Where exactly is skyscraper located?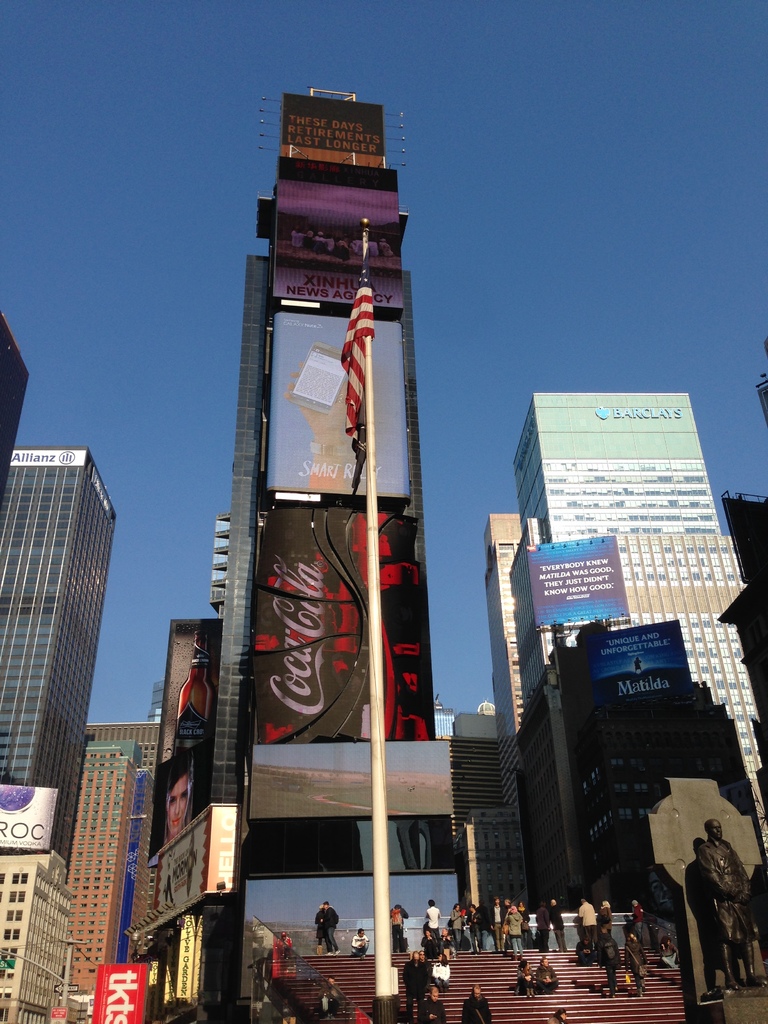
Its bounding box is <region>4, 404, 132, 837</region>.
